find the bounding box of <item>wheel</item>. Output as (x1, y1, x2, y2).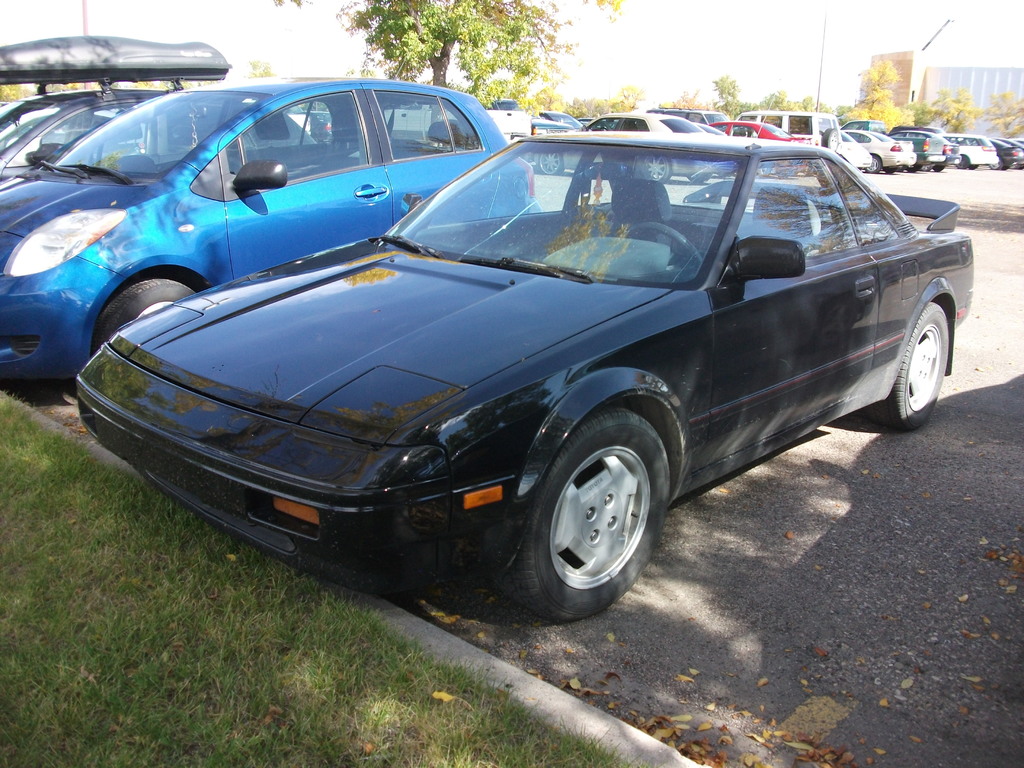
(620, 222, 706, 273).
